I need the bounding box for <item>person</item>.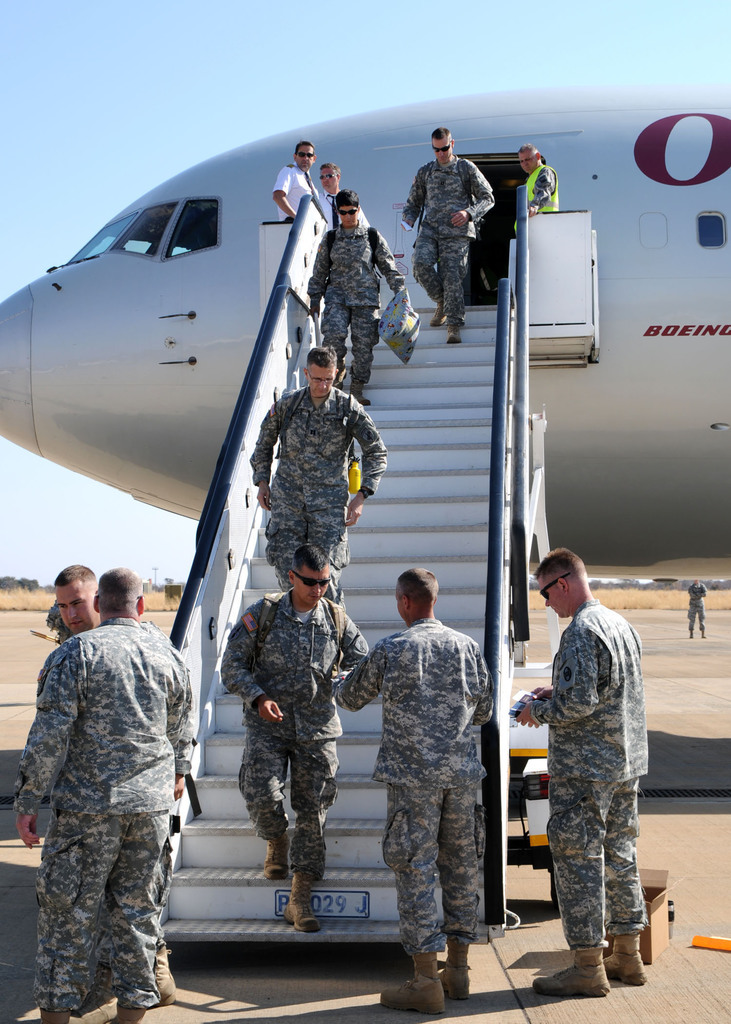
Here it is: 516/548/647/996.
